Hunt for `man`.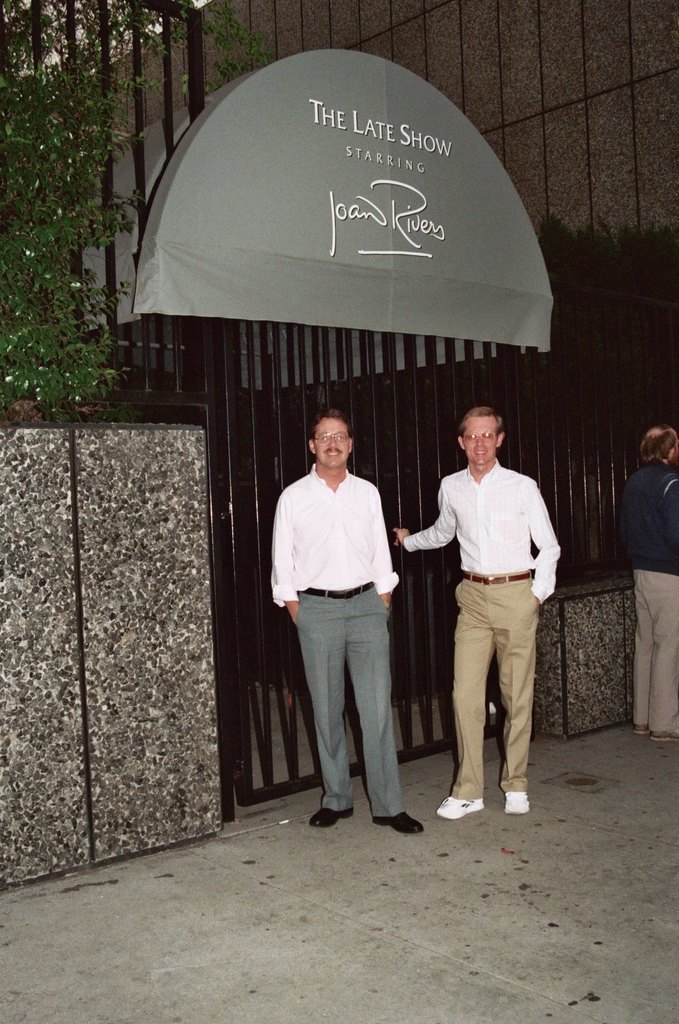
Hunted down at (x1=622, y1=426, x2=678, y2=750).
